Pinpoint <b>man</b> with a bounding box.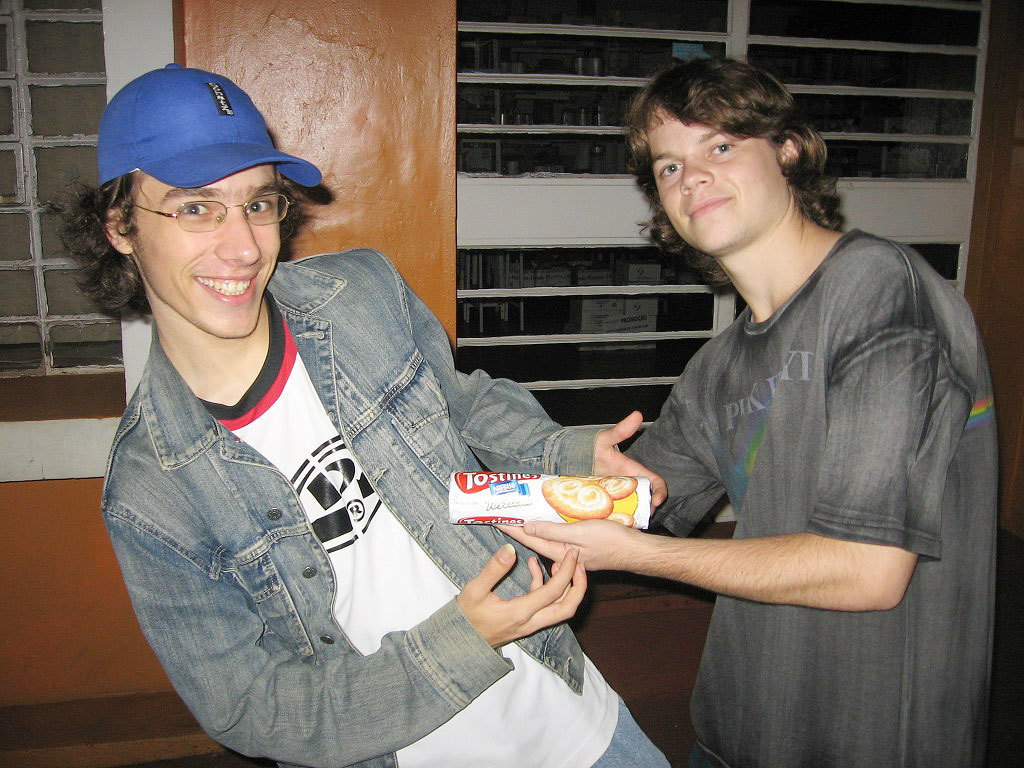
[75, 89, 683, 752].
